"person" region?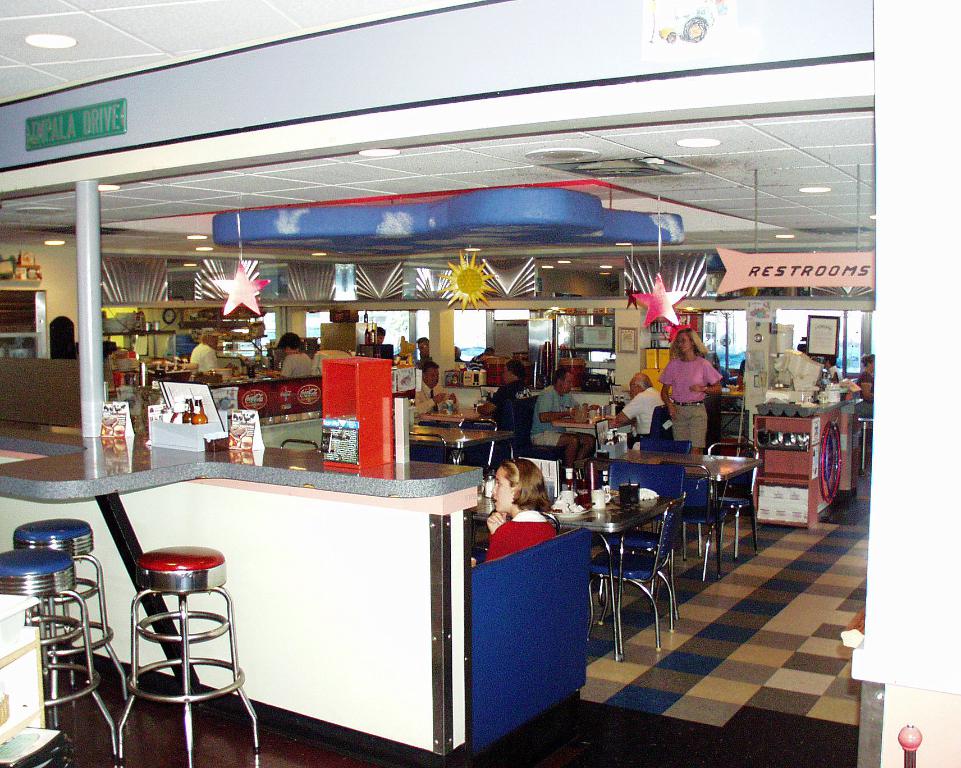
region(661, 329, 720, 454)
